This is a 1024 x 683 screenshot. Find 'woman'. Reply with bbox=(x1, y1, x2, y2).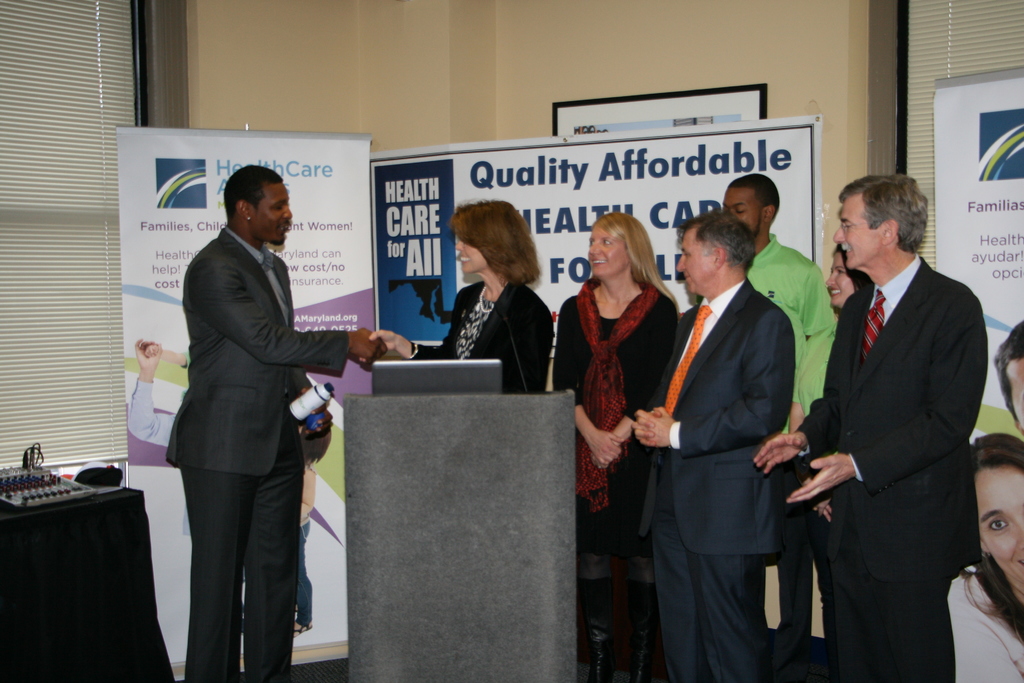
bbox=(375, 201, 552, 393).
